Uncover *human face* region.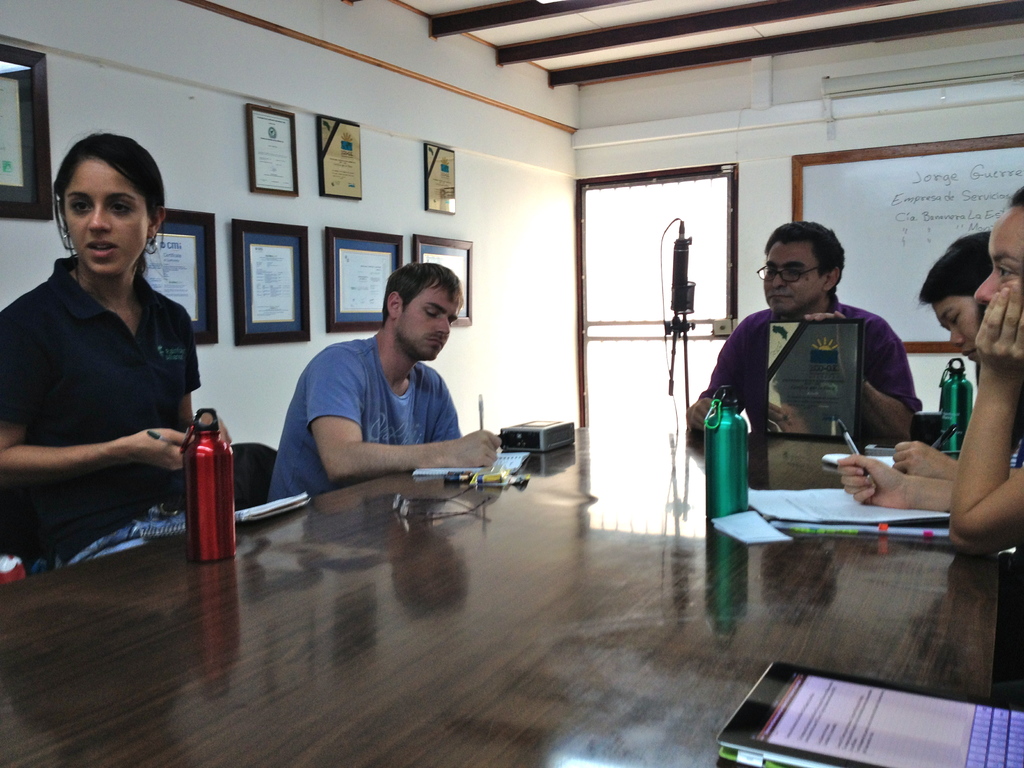
Uncovered: region(387, 274, 462, 365).
